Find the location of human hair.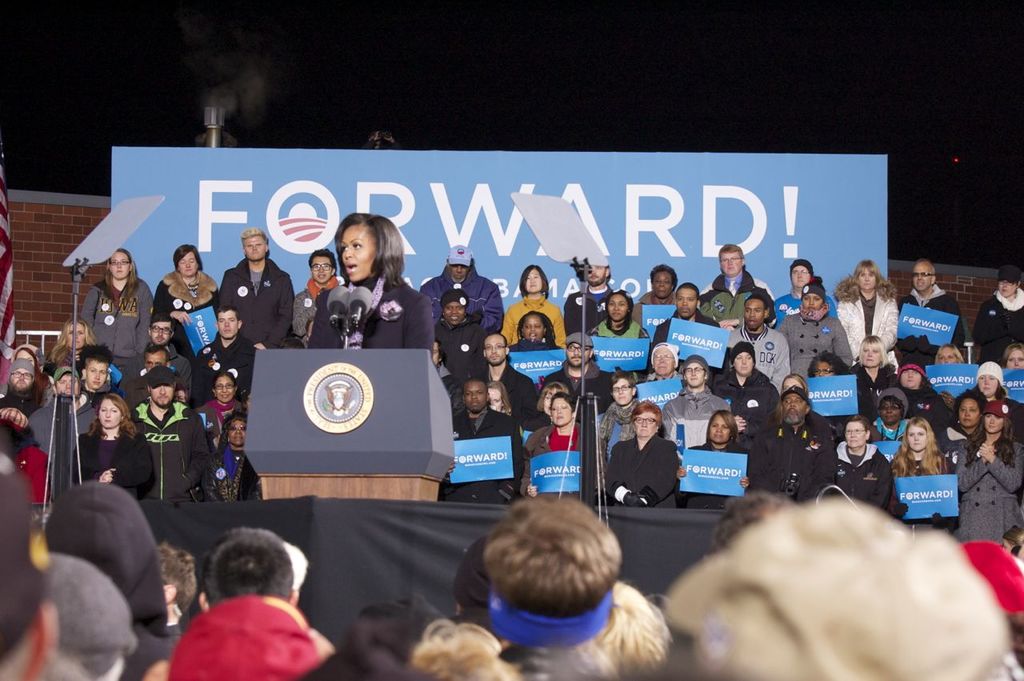
Location: 100 247 141 306.
